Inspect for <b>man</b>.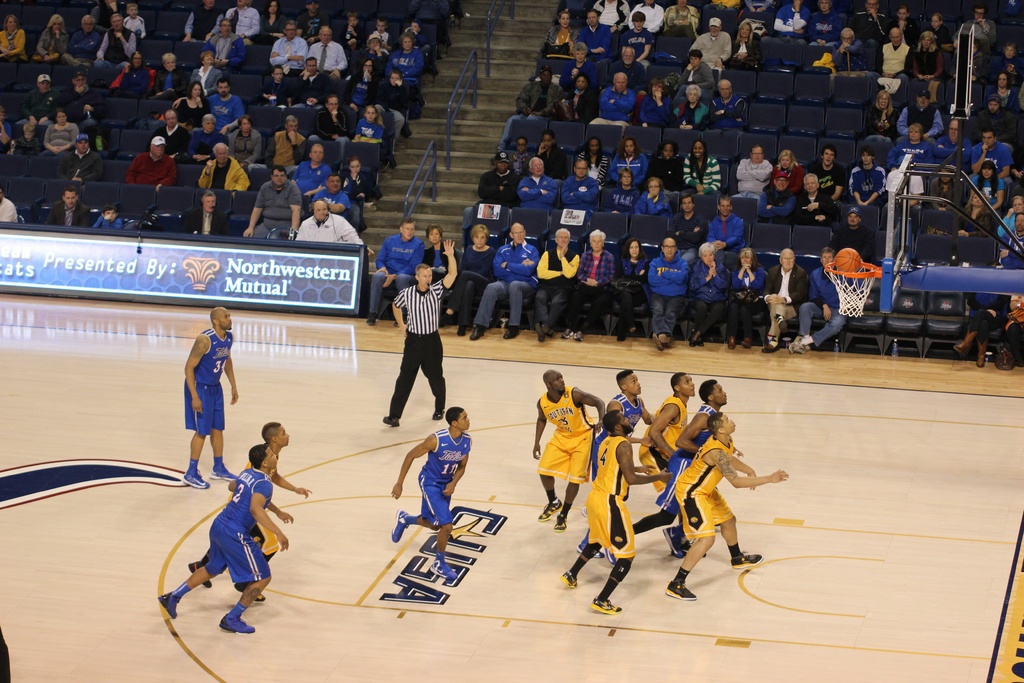
Inspection: [62,12,105,68].
